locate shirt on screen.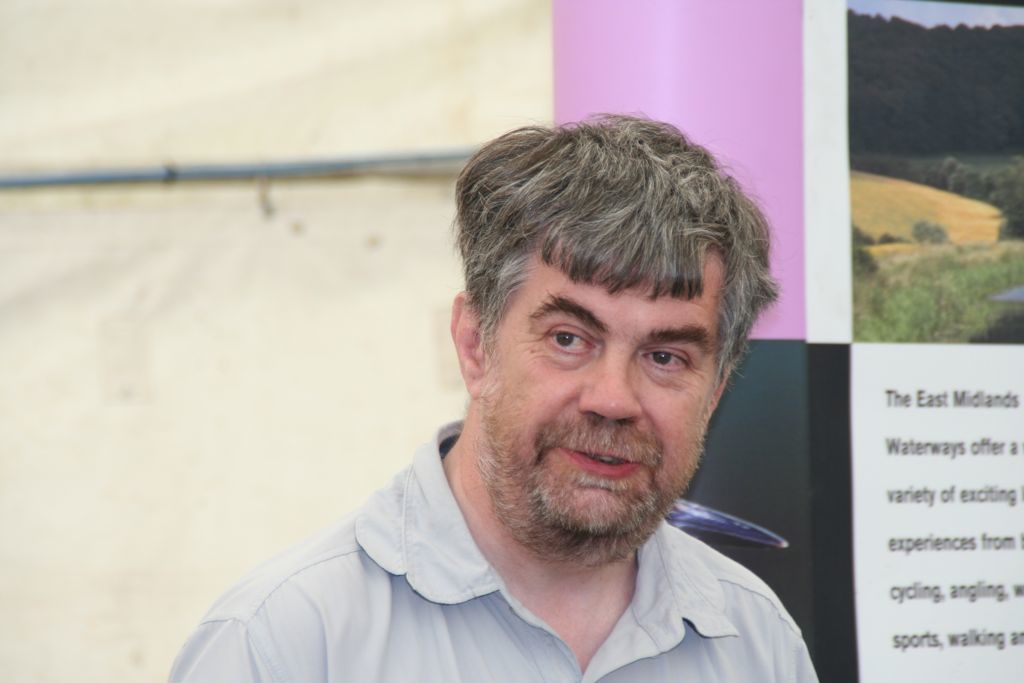
On screen at box=[169, 417, 816, 682].
